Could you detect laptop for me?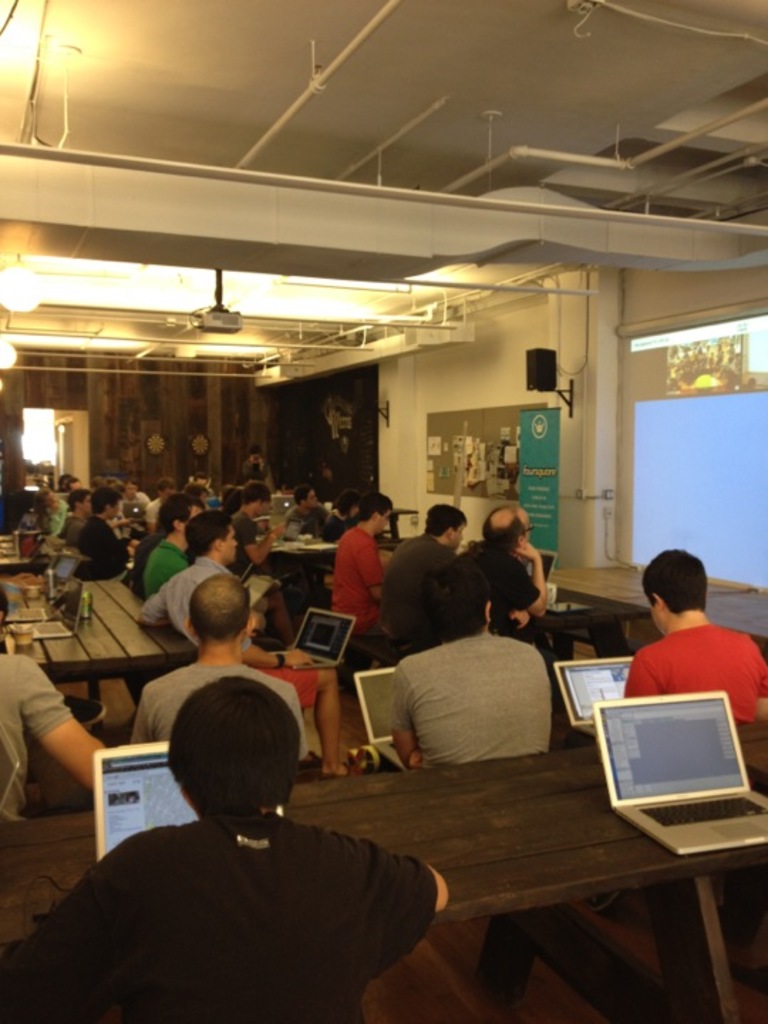
Detection result: (7, 552, 82, 589).
